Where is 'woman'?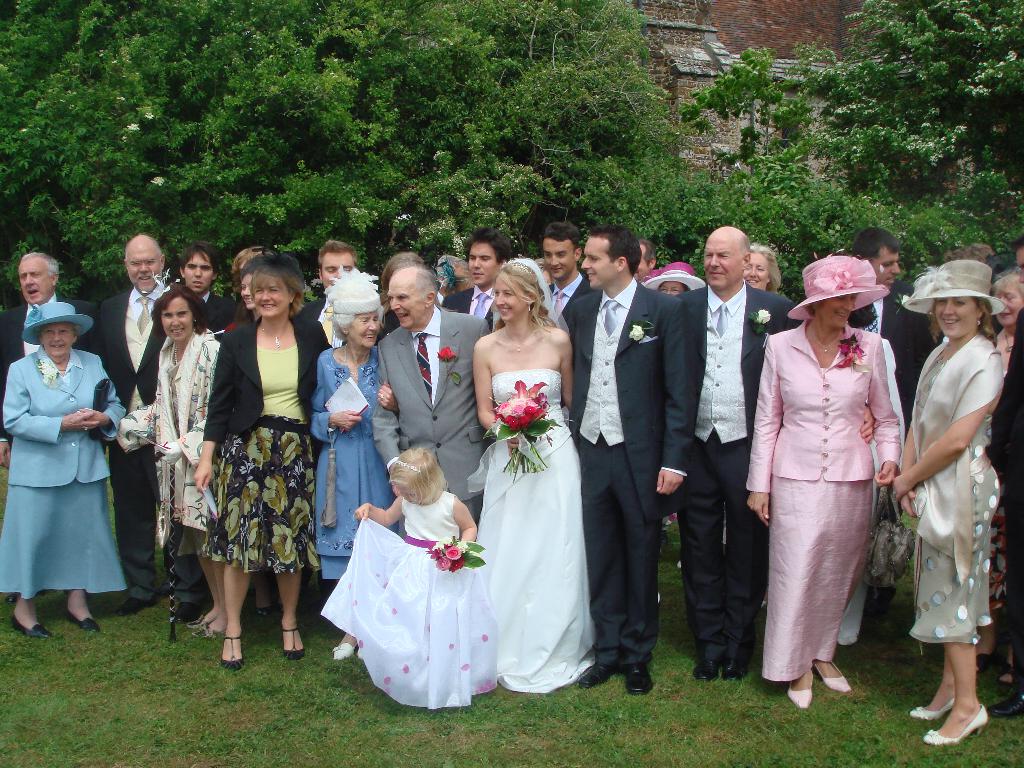
locate(237, 268, 265, 323).
